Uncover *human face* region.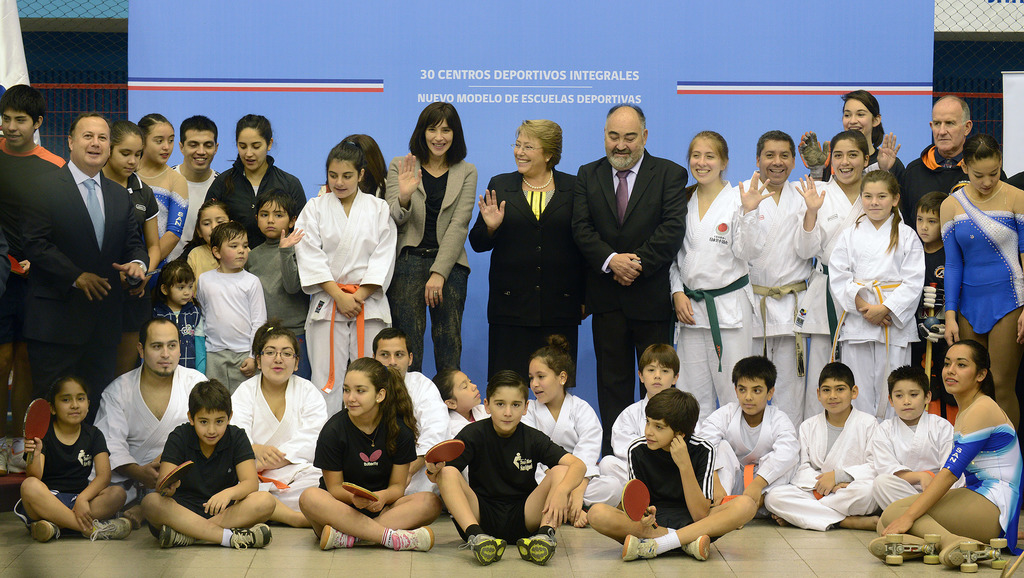
Uncovered: box=[691, 140, 717, 185].
